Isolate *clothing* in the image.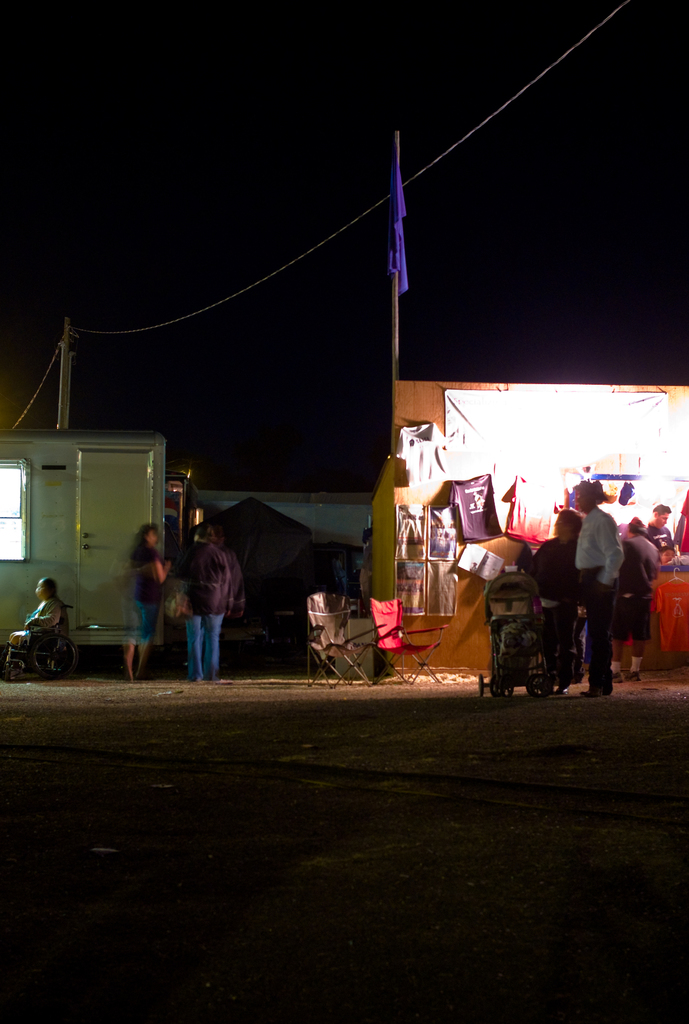
Isolated region: x1=642, y1=522, x2=677, y2=550.
